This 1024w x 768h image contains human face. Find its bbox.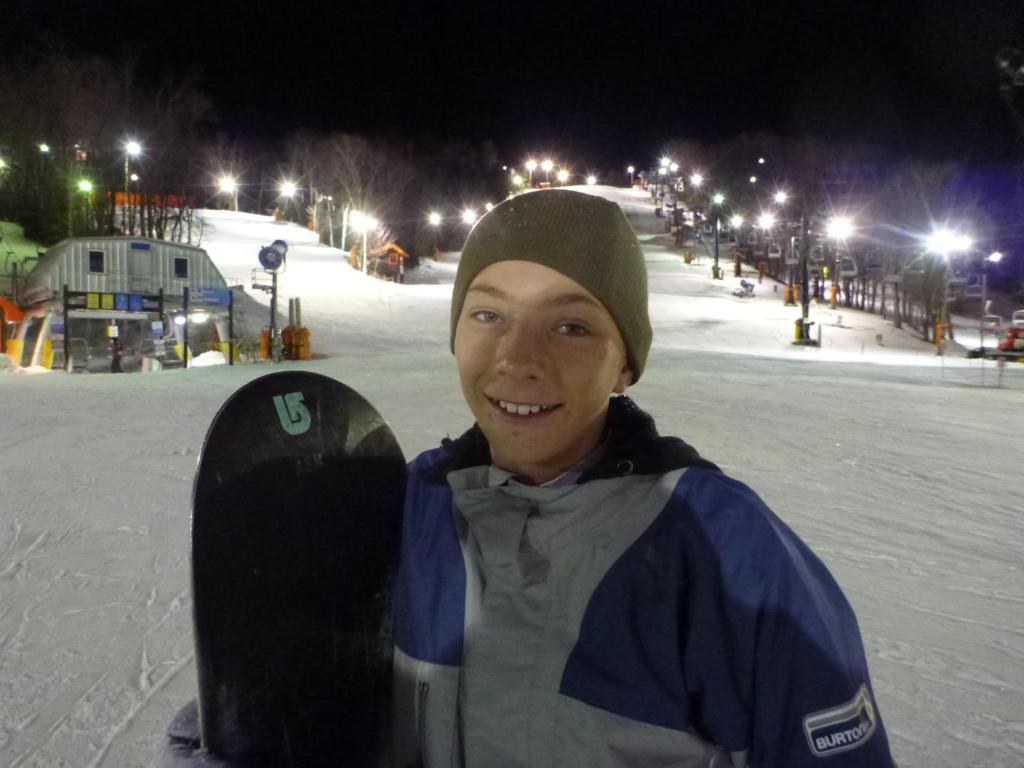
[left=454, top=264, right=624, bottom=458].
